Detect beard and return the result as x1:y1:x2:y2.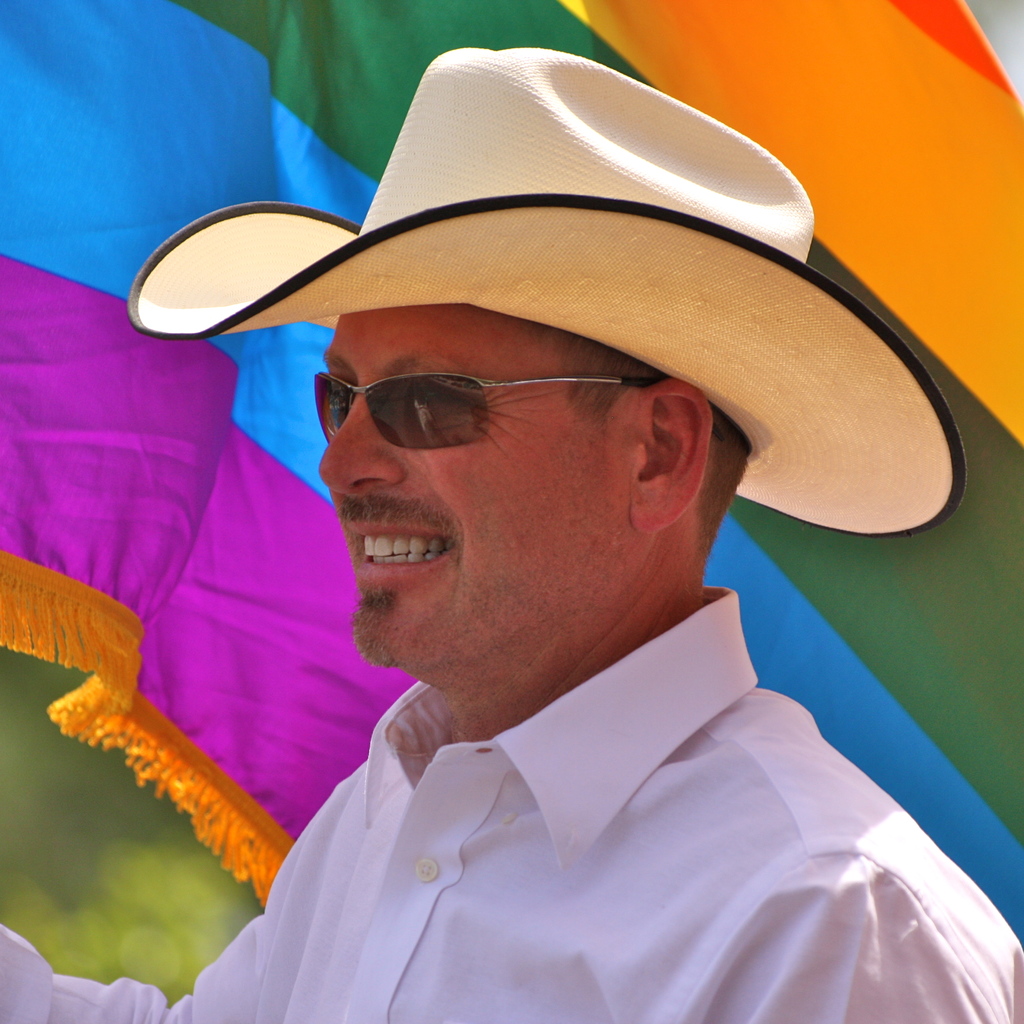
356:584:390:662.
